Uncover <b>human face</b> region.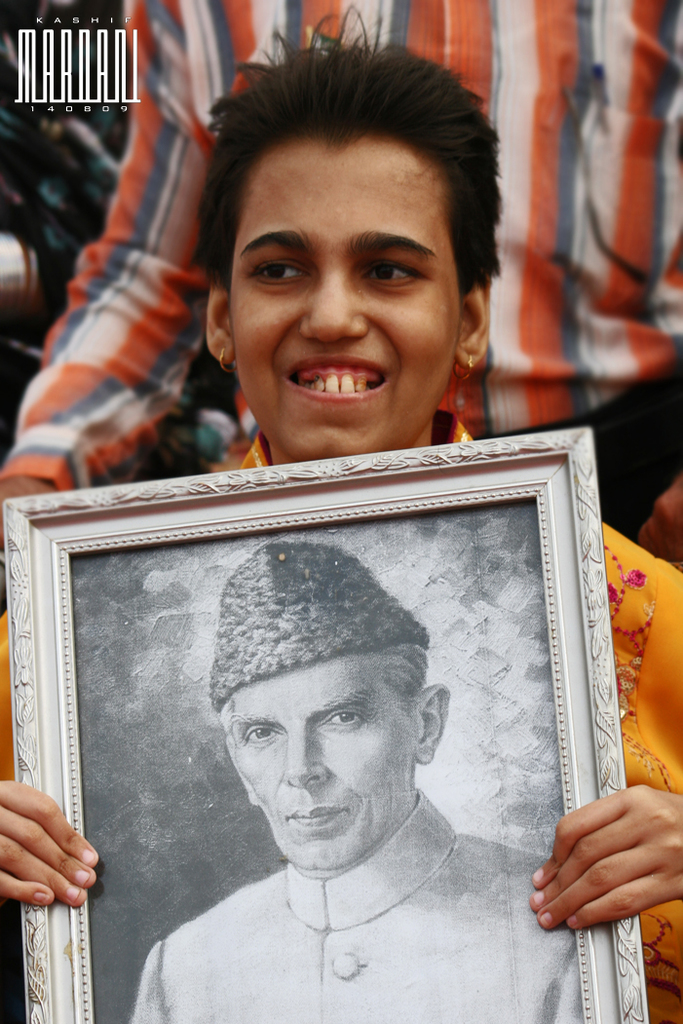
Uncovered: [left=224, top=659, right=417, bottom=869].
